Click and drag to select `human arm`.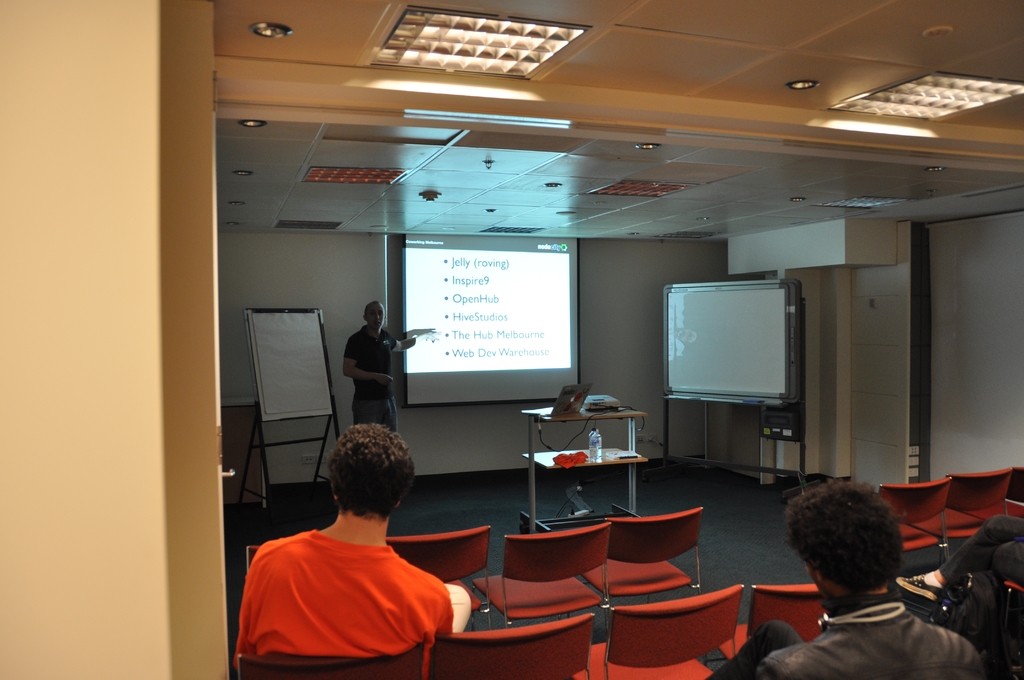
Selection: [left=410, top=579, right=459, bottom=644].
